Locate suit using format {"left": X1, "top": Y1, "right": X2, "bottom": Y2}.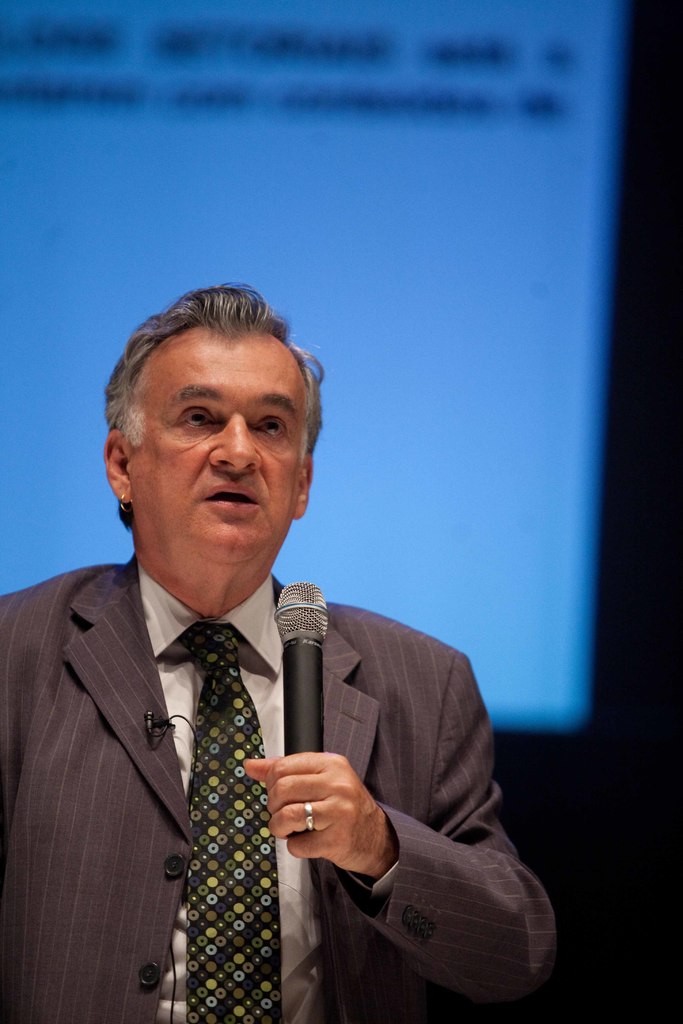
{"left": 9, "top": 546, "right": 433, "bottom": 986}.
